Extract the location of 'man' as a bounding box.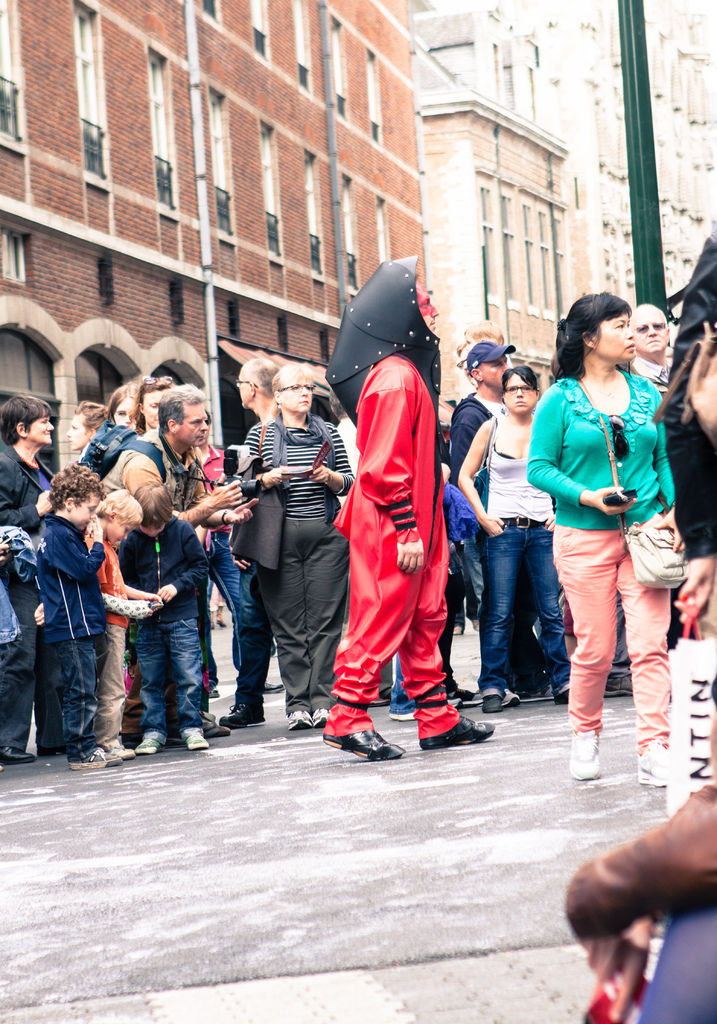
detection(220, 354, 300, 732).
